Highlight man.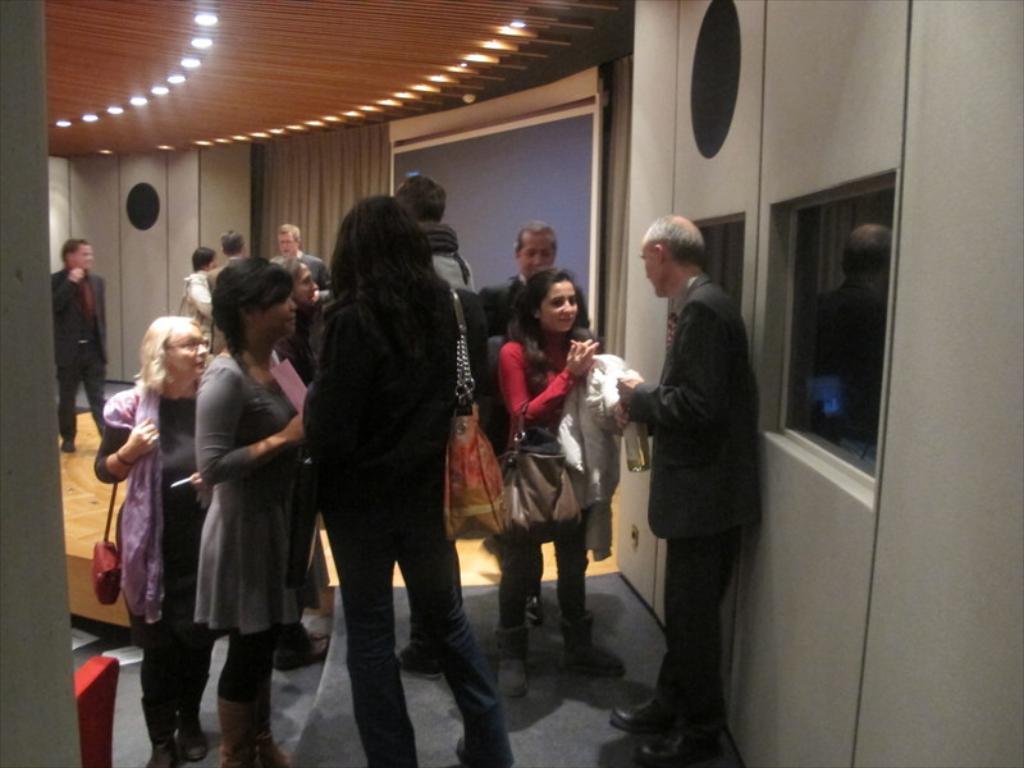
Highlighted region: 600, 178, 769, 758.
